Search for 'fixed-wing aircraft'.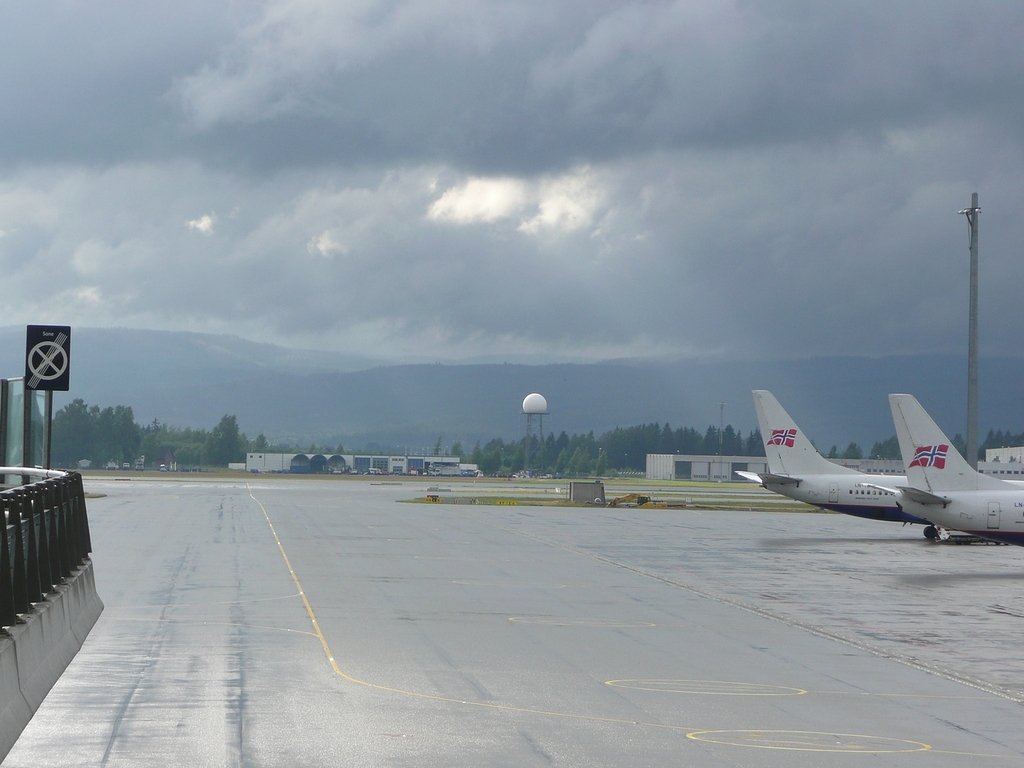
Found at 739,390,927,539.
